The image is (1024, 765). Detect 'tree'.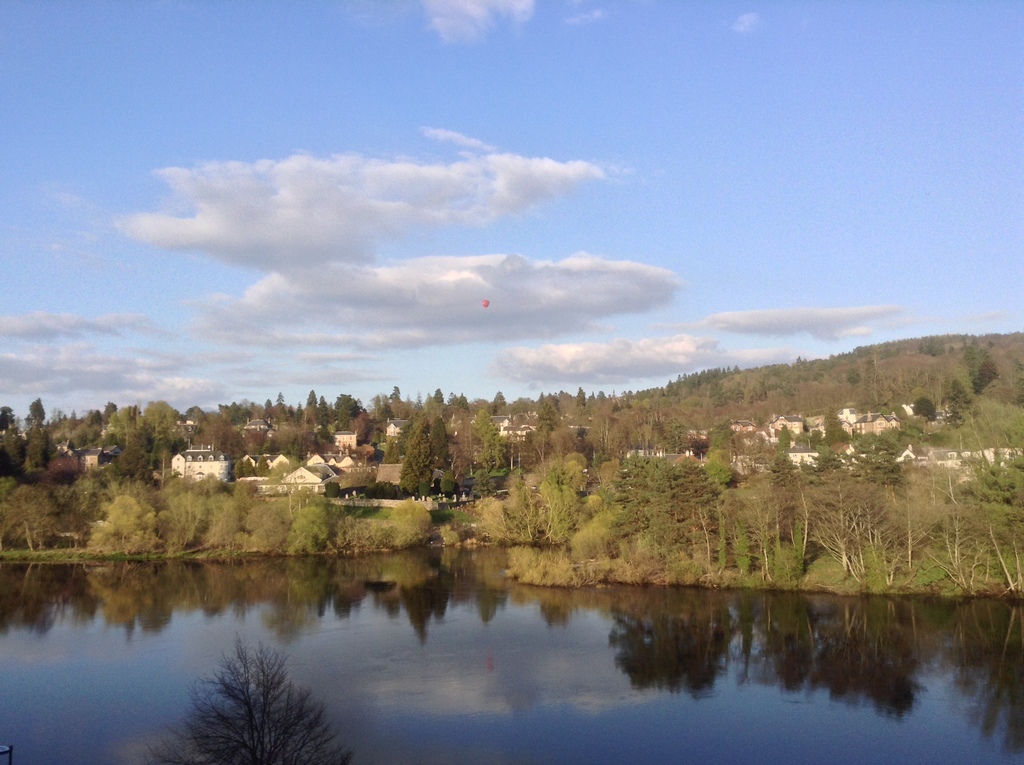
Detection: bbox=(469, 403, 506, 471).
